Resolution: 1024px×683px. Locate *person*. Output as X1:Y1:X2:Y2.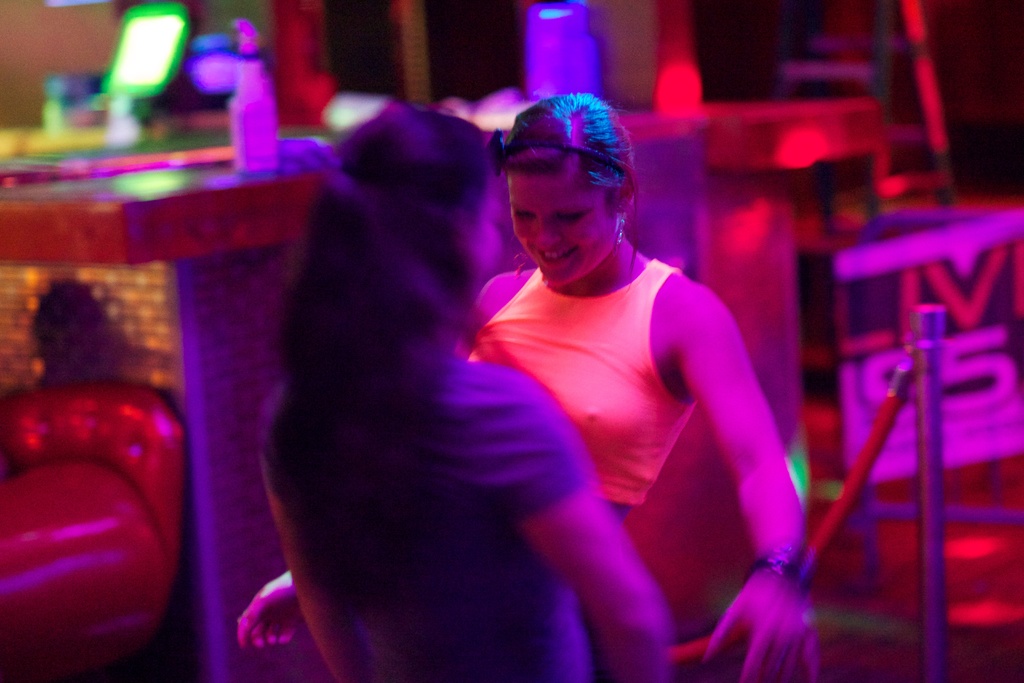
1:276:188:557.
